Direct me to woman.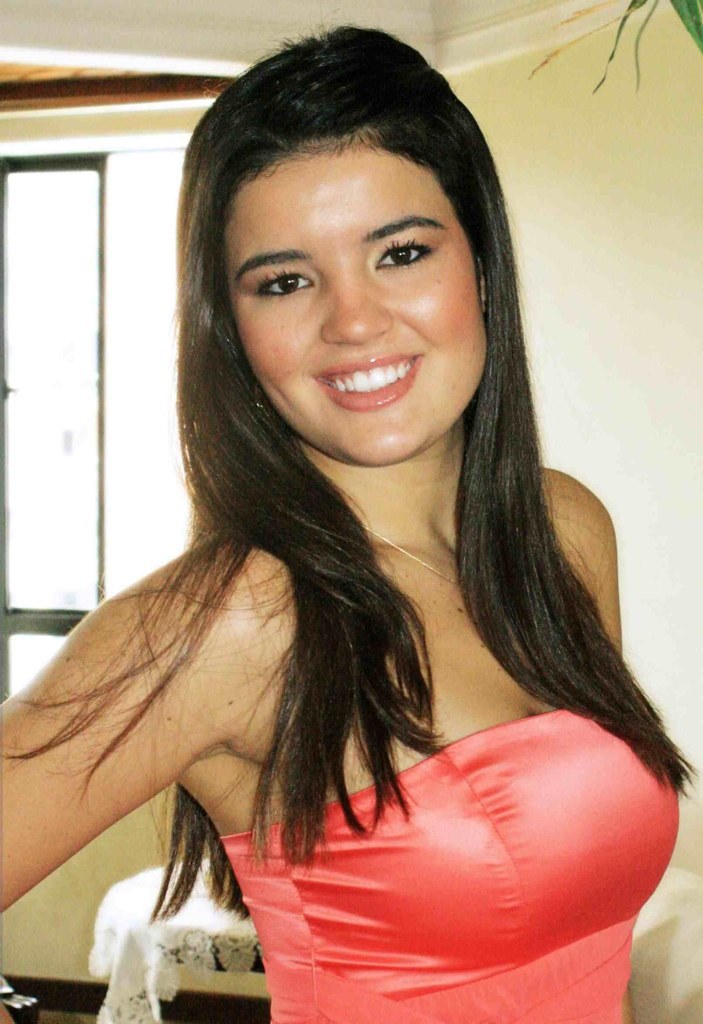
Direction: 4 45 668 1023.
